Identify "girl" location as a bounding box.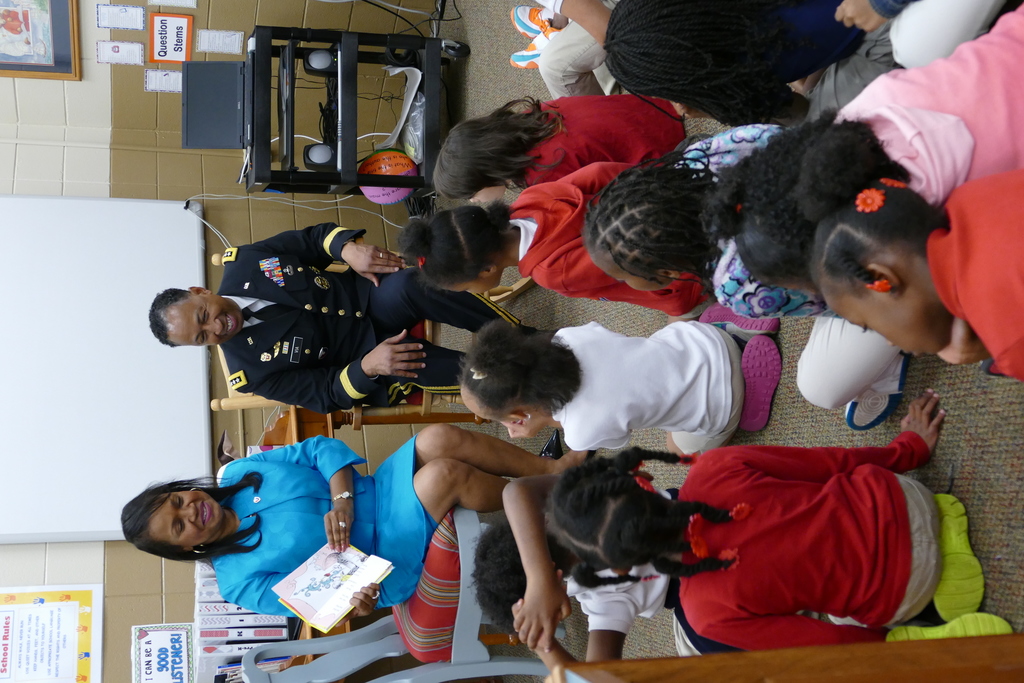
bbox=(473, 482, 672, 667).
